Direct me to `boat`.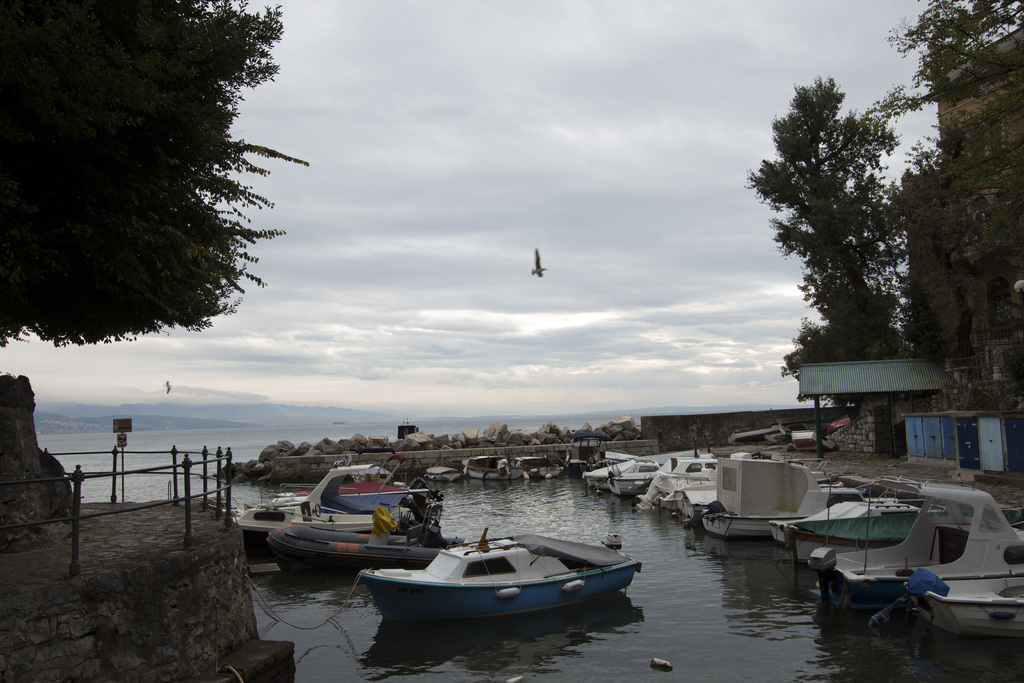
Direction: (left=606, top=451, right=662, bottom=501).
